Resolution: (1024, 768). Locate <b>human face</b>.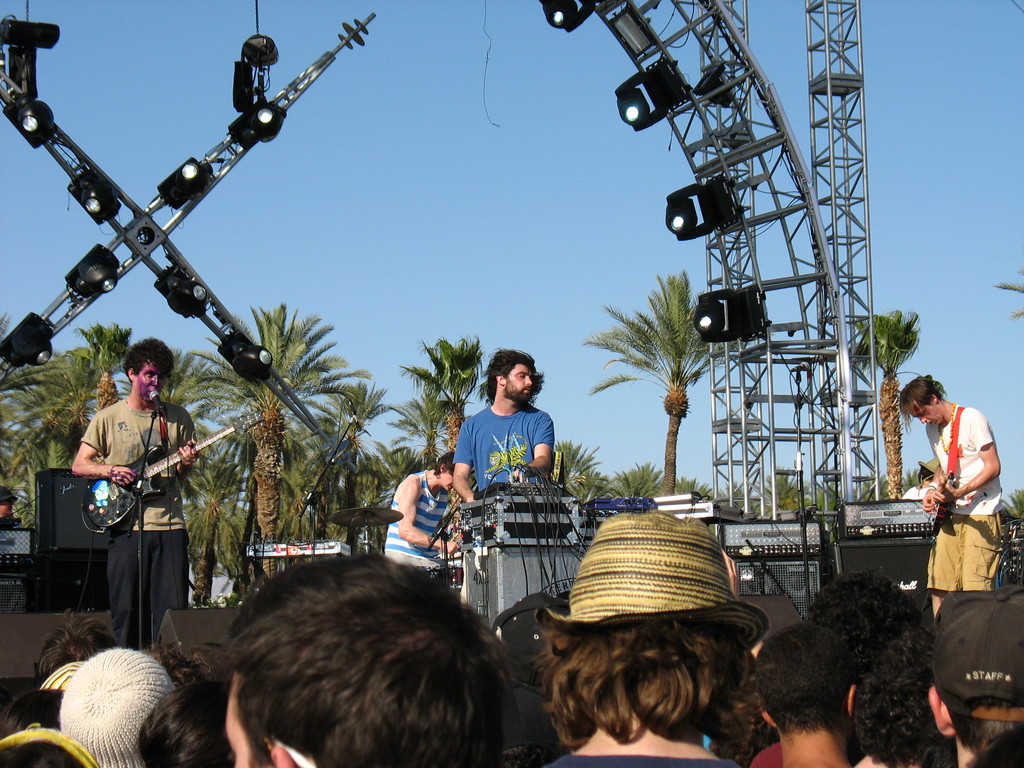
select_region(911, 398, 947, 426).
